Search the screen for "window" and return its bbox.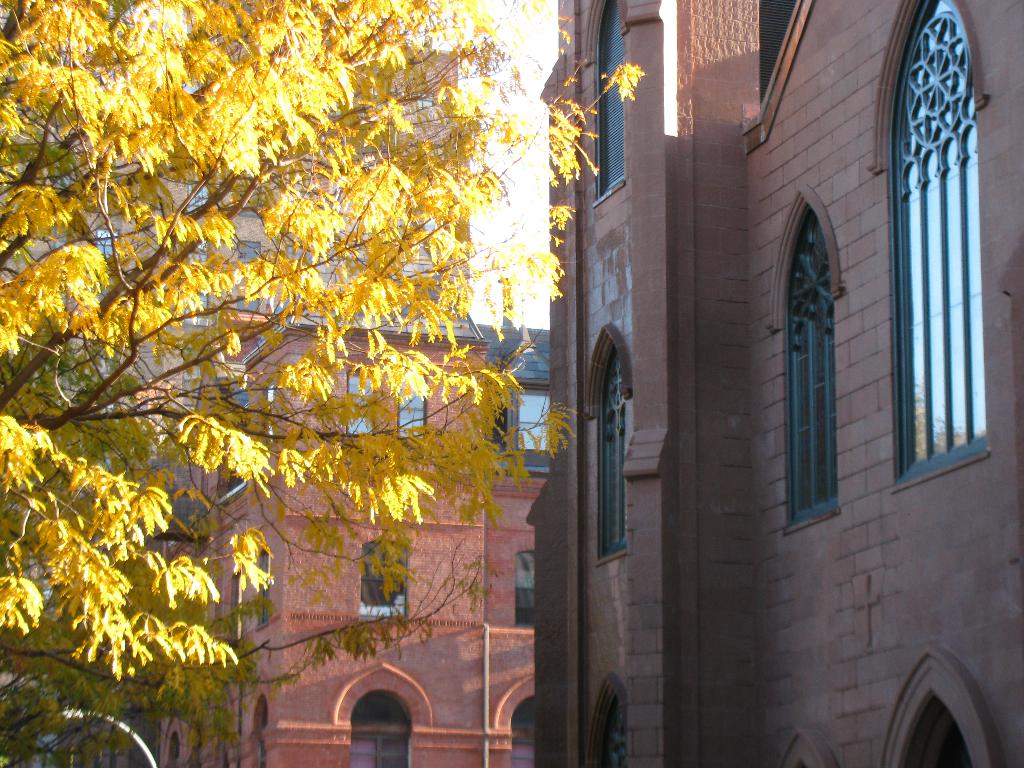
Found: 767, 188, 846, 527.
